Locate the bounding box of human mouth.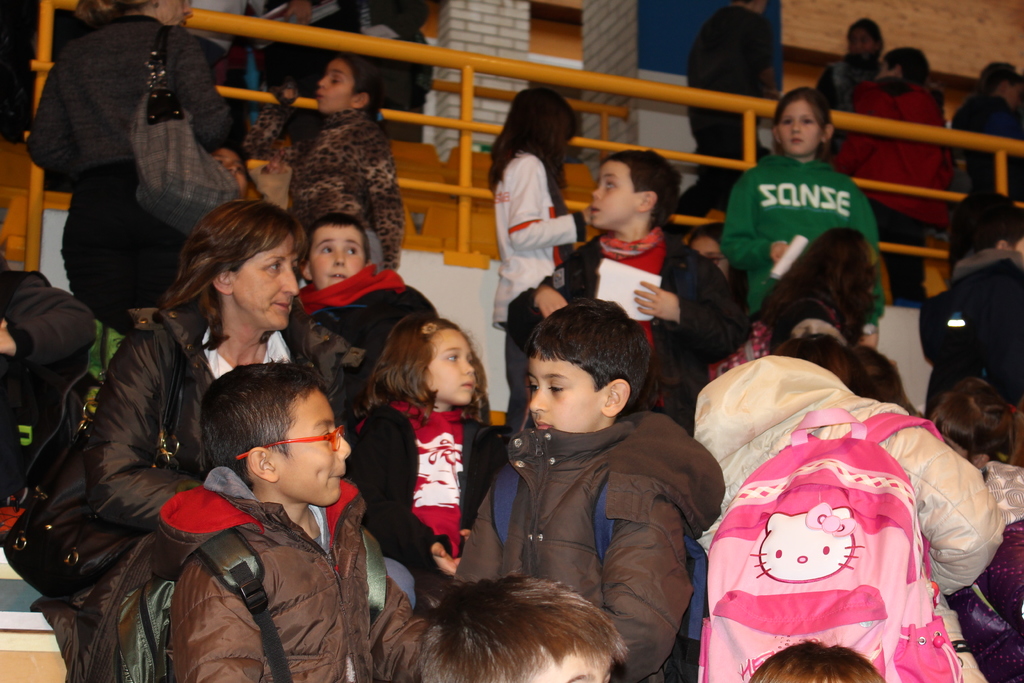
Bounding box: bbox=(314, 90, 324, 99).
